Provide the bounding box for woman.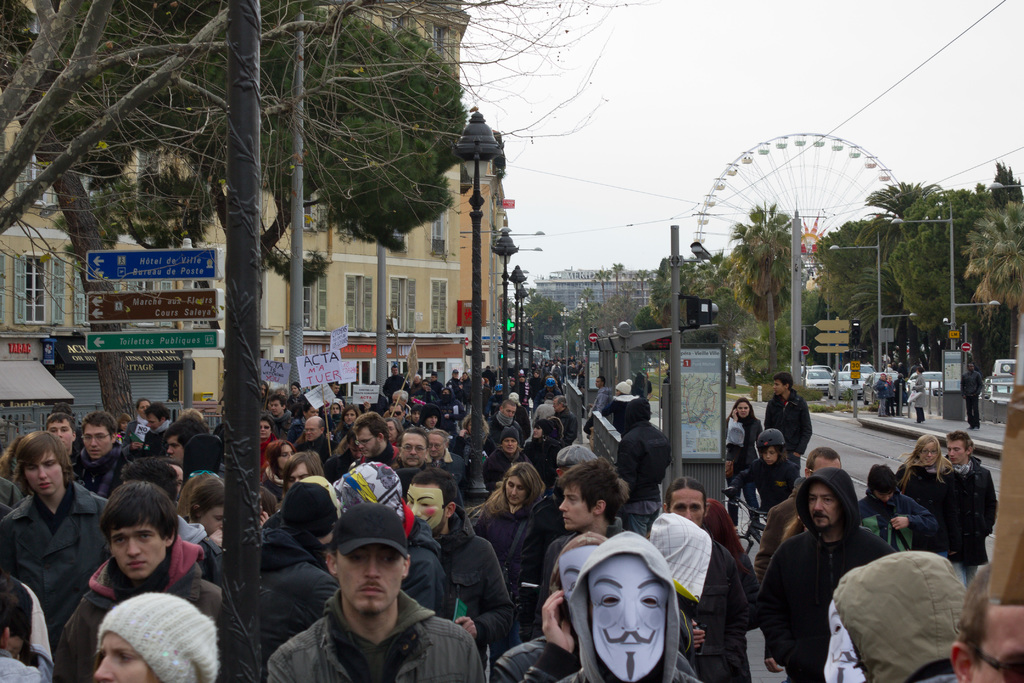
BBox(769, 473, 879, 676).
